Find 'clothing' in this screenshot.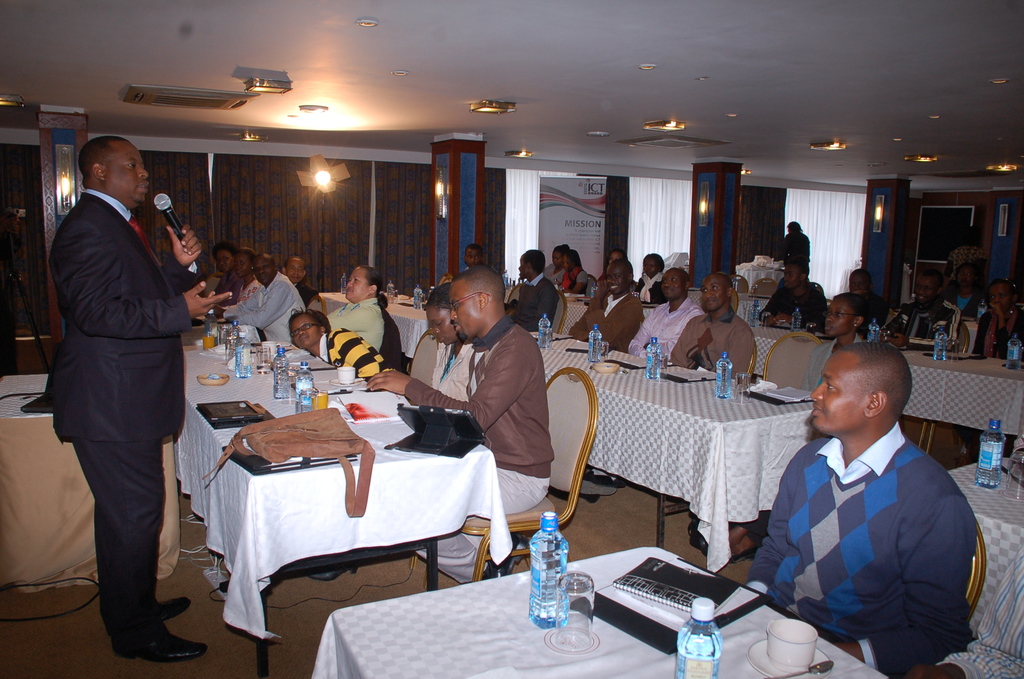
The bounding box for 'clothing' is [965, 306, 1023, 435].
